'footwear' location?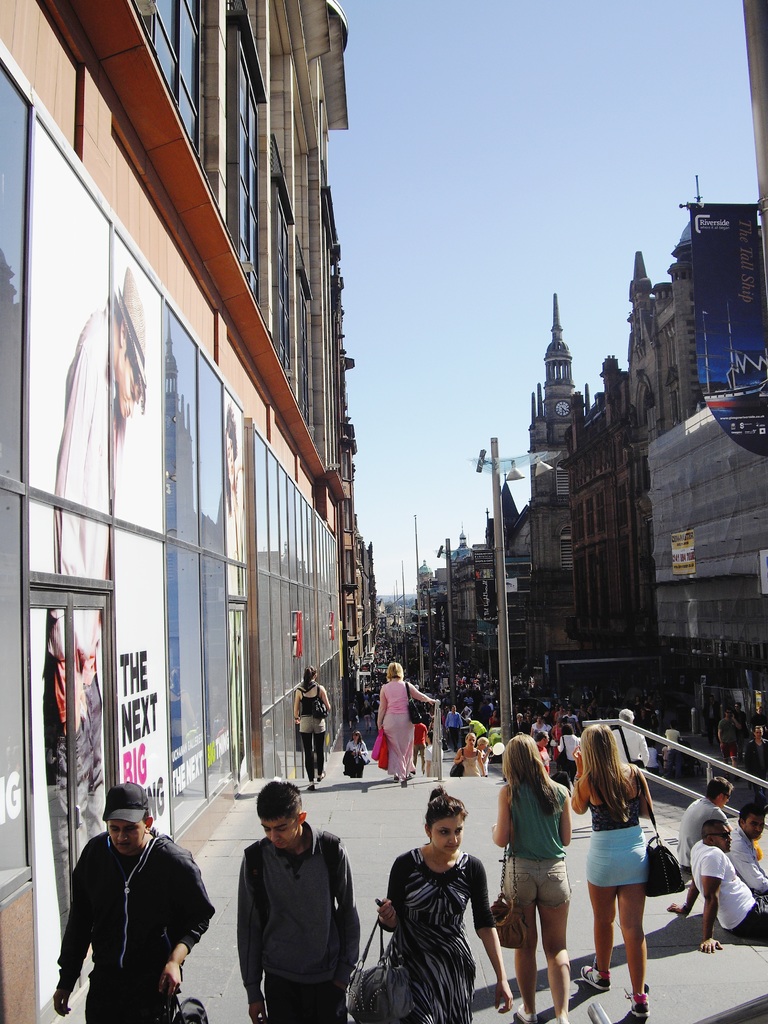
locate(553, 1011, 569, 1023)
